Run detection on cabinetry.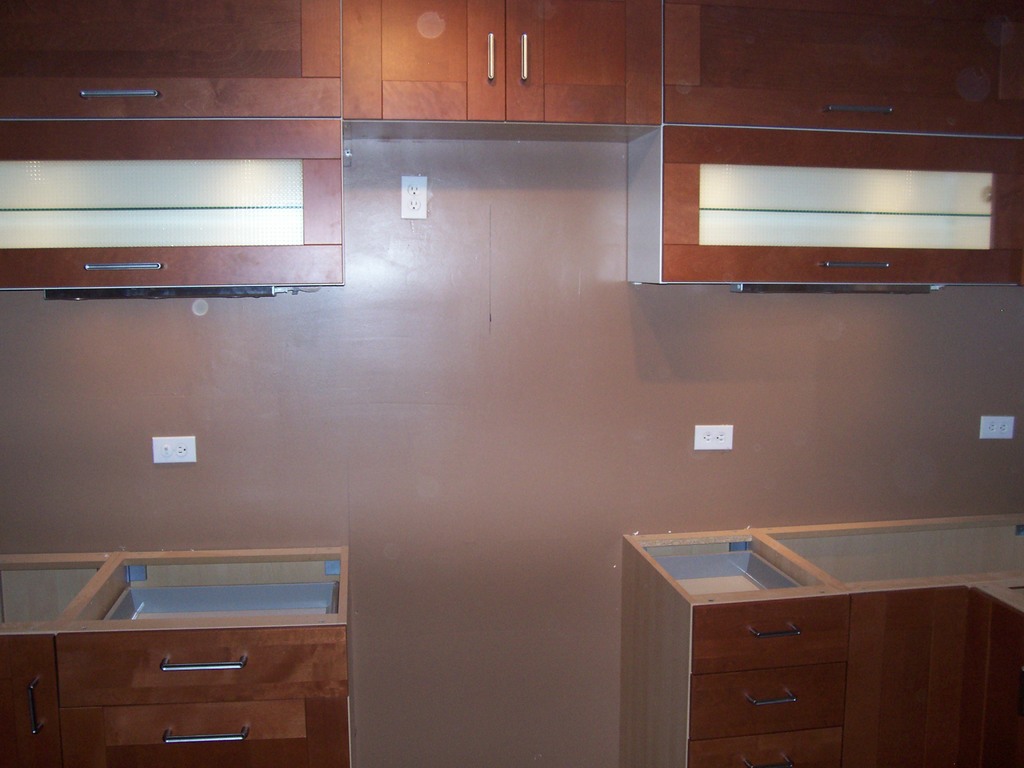
Result: pyautogui.locateOnScreen(600, 493, 1017, 750).
